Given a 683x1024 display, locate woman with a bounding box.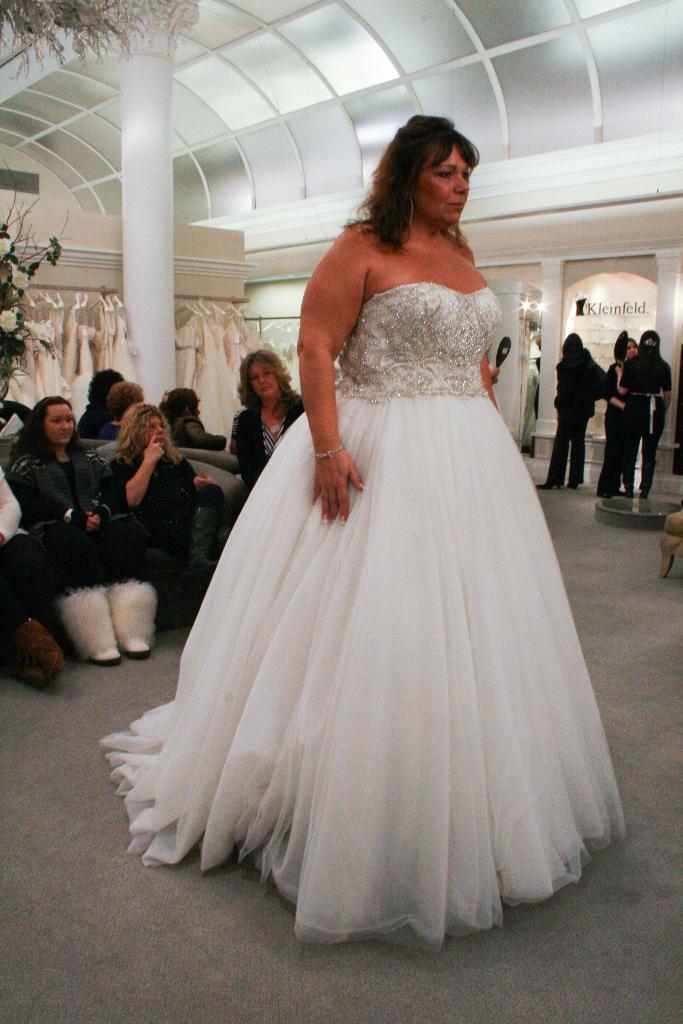
Located: (531, 330, 604, 490).
